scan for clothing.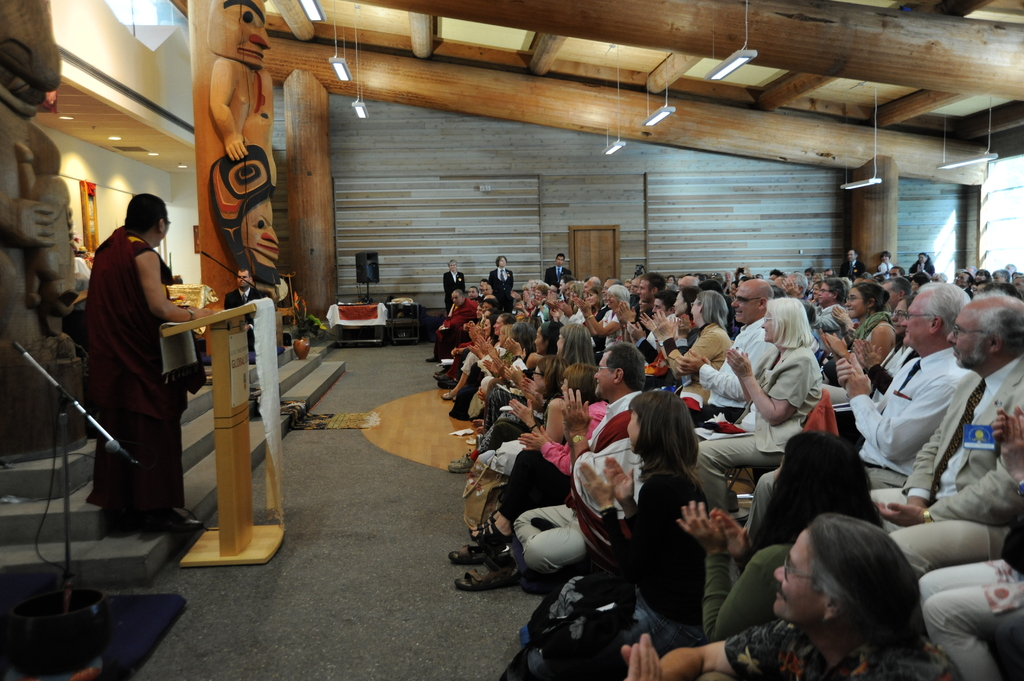
Scan result: (706,615,947,680).
